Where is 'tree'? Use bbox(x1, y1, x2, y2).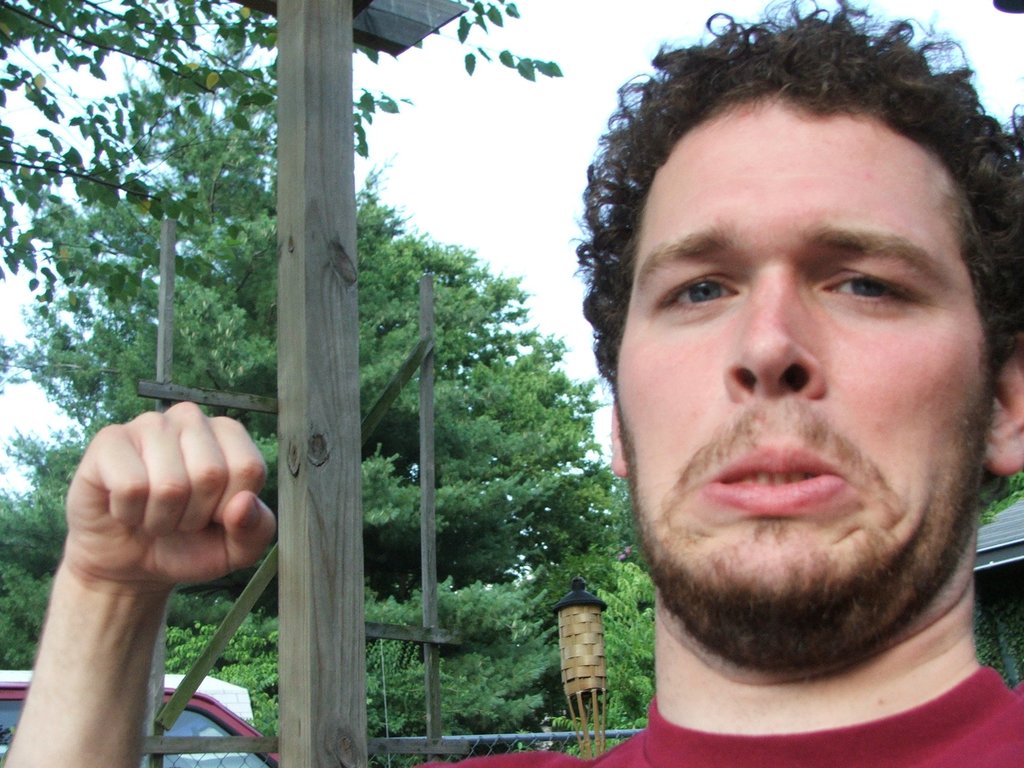
bbox(359, 229, 611, 617).
